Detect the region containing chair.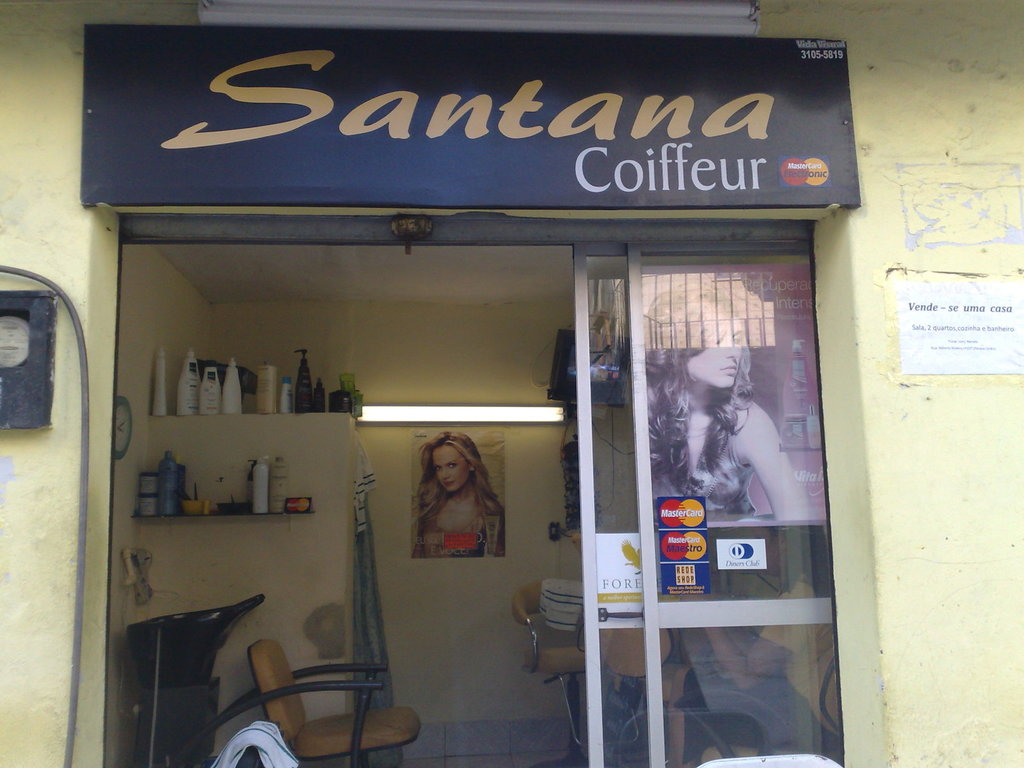
[179,630,422,767].
